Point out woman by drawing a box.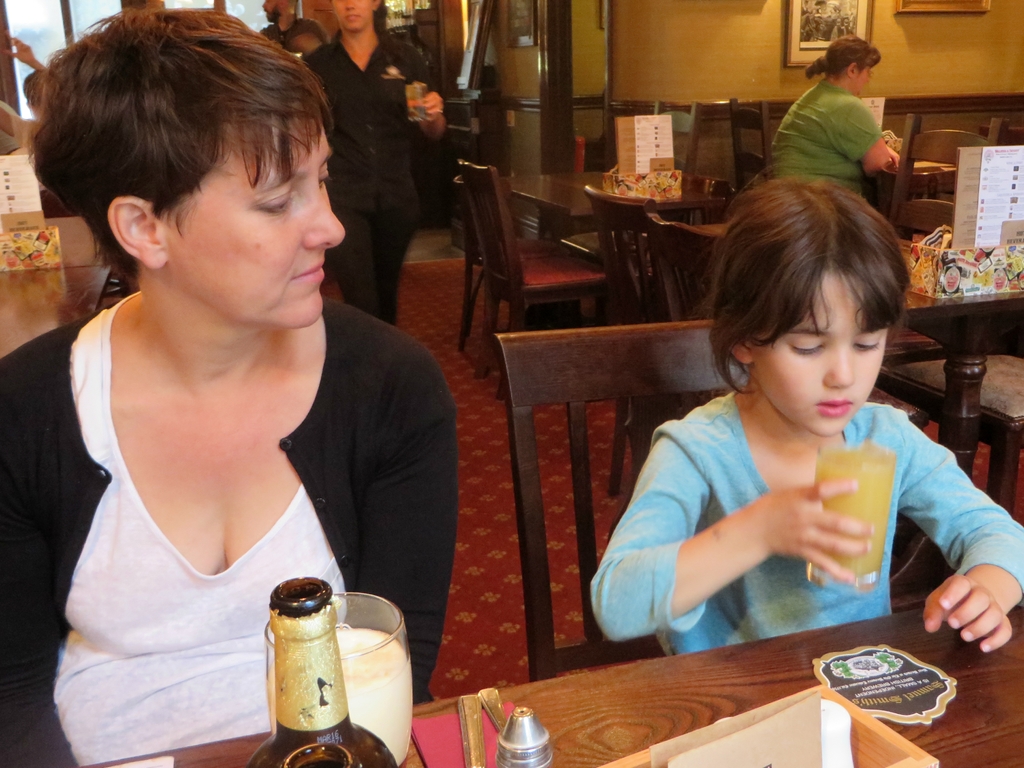
Rect(768, 33, 903, 210).
